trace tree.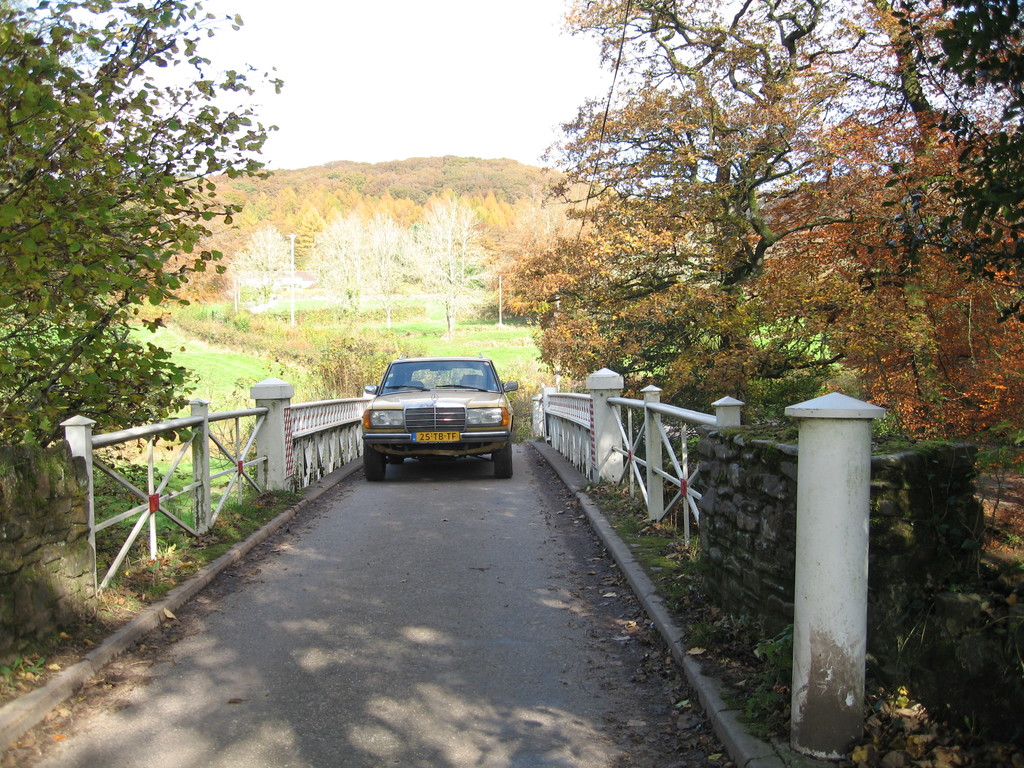
Traced to <bbox>500, 0, 1023, 442</bbox>.
